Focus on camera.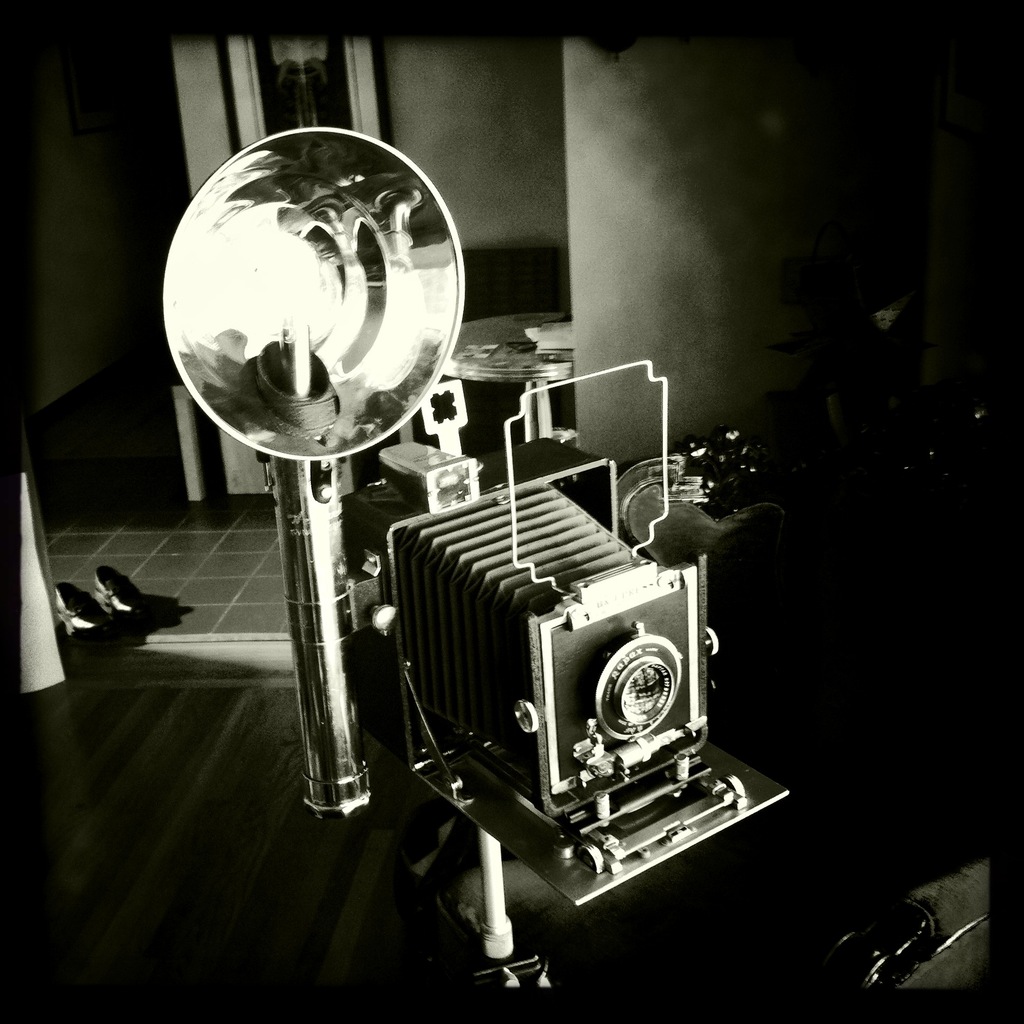
Focused at Rect(147, 177, 785, 960).
